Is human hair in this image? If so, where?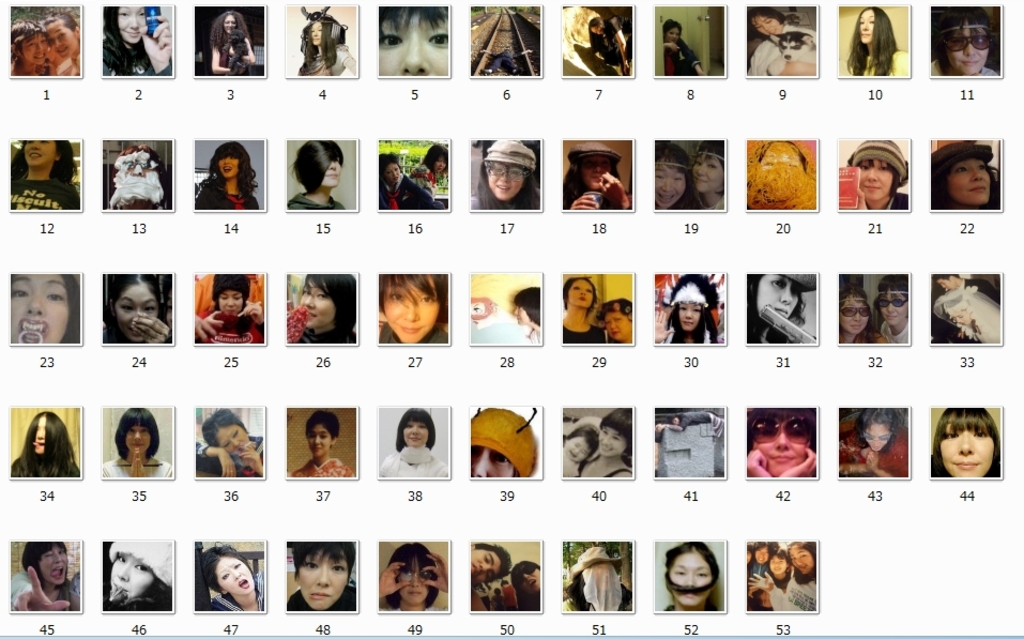
Yes, at Rect(377, 150, 402, 184).
